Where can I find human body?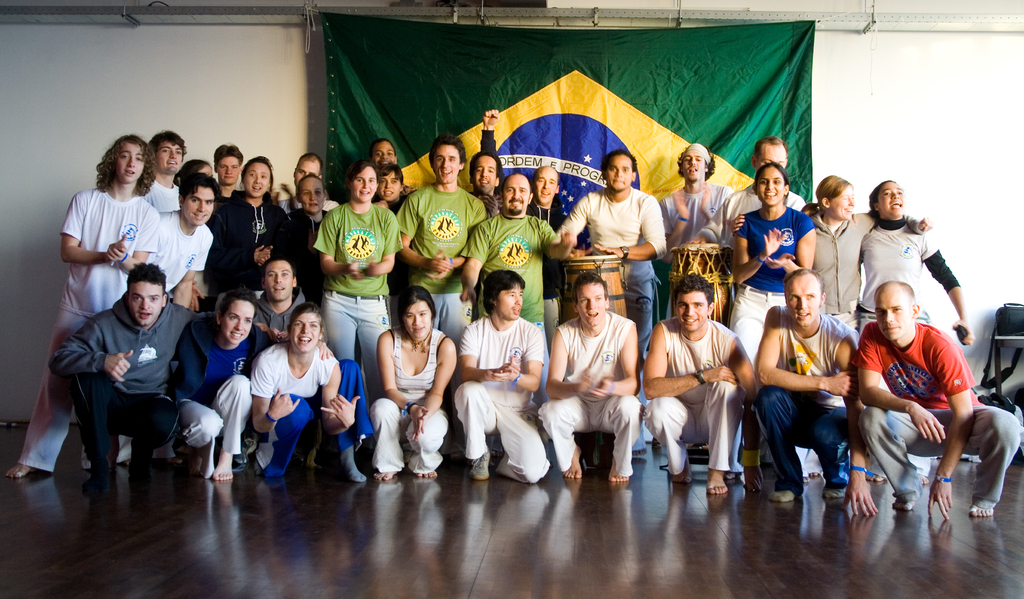
You can find it at rect(215, 147, 245, 209).
